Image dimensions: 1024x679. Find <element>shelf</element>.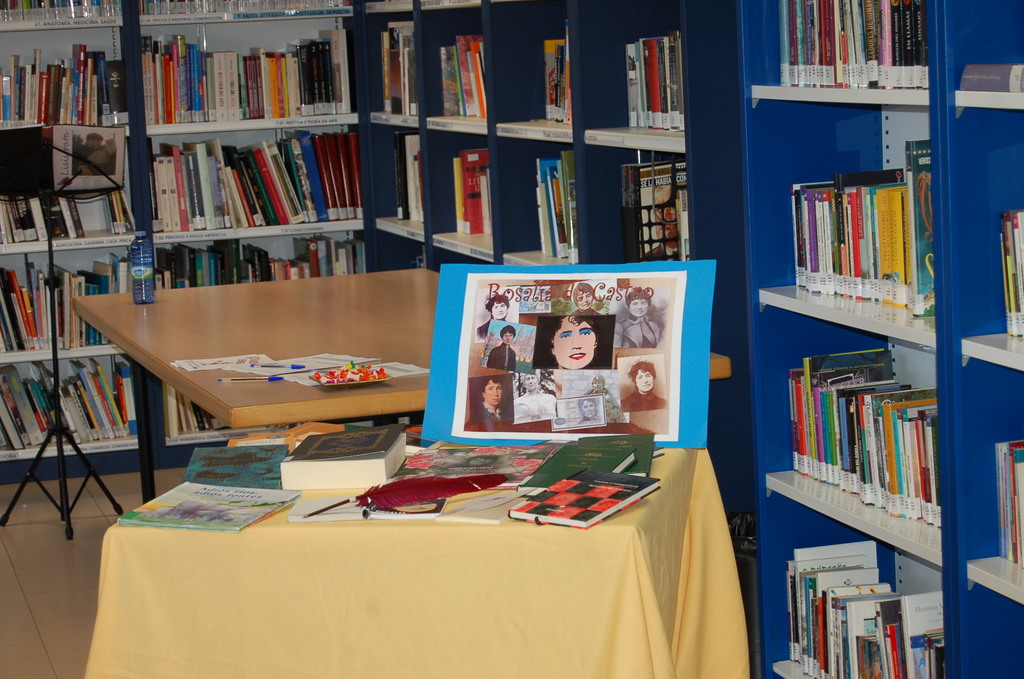
{"left": 7, "top": 0, "right": 131, "bottom": 24}.
